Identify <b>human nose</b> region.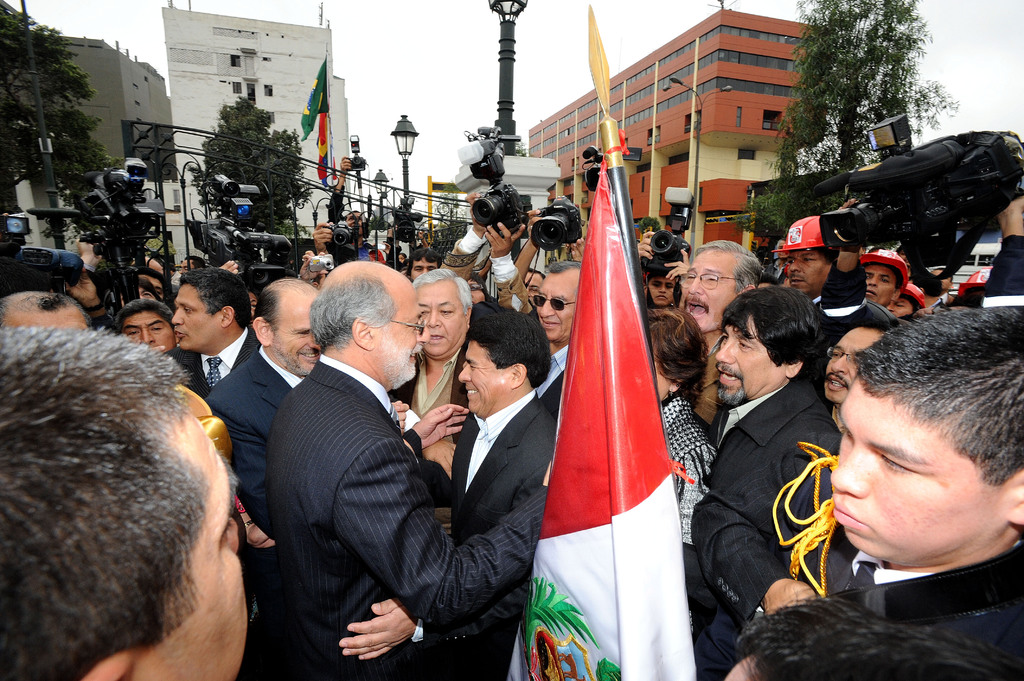
Region: {"left": 539, "top": 303, "right": 552, "bottom": 314}.
